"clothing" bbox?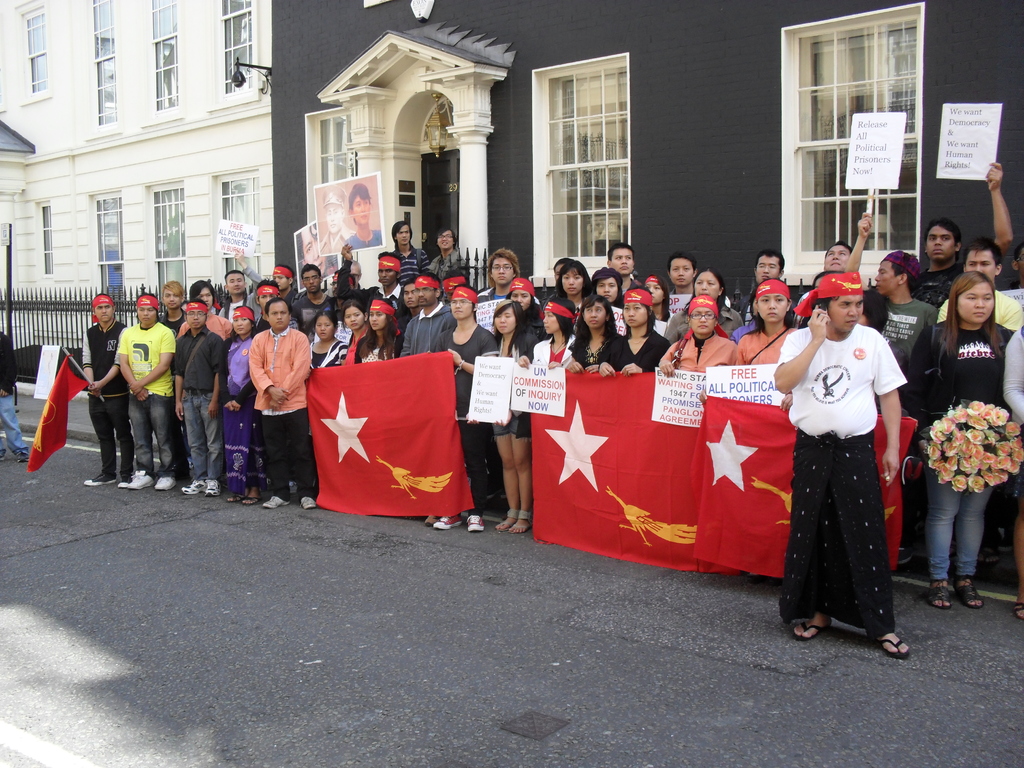
940,287,1023,335
